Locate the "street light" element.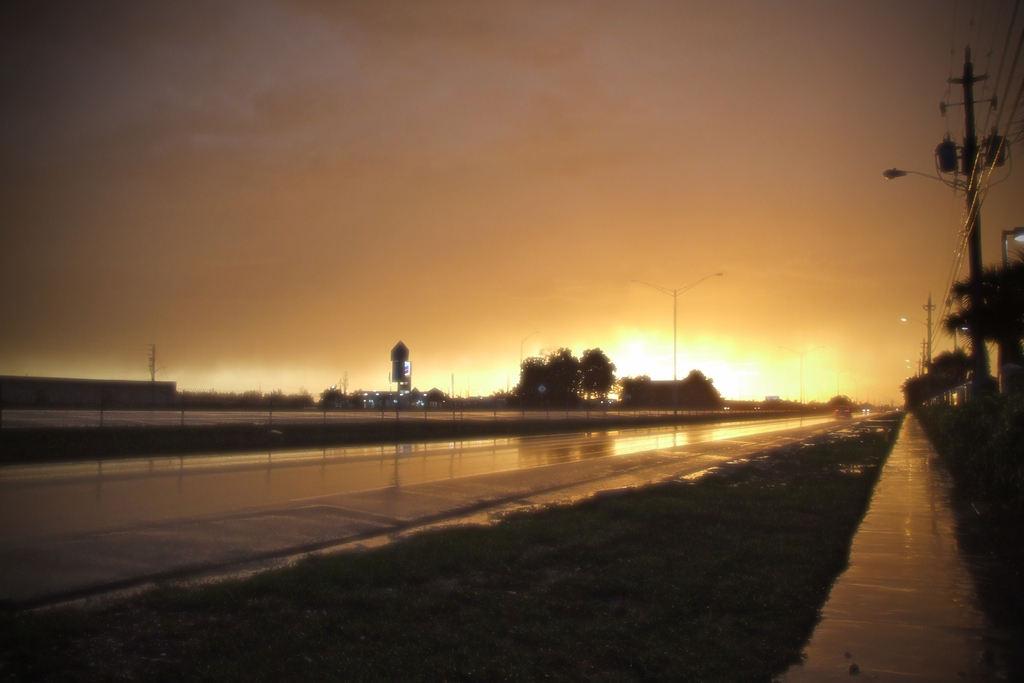
Element bbox: [x1=998, y1=224, x2=1023, y2=267].
